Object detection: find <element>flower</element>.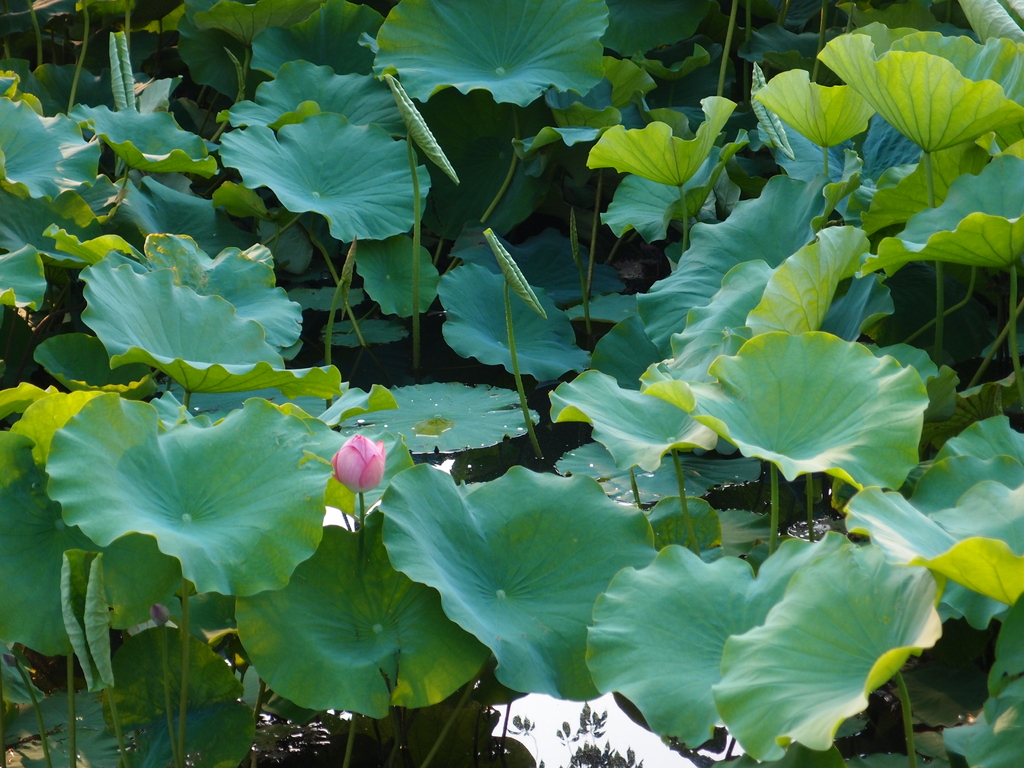
[149,607,175,628].
